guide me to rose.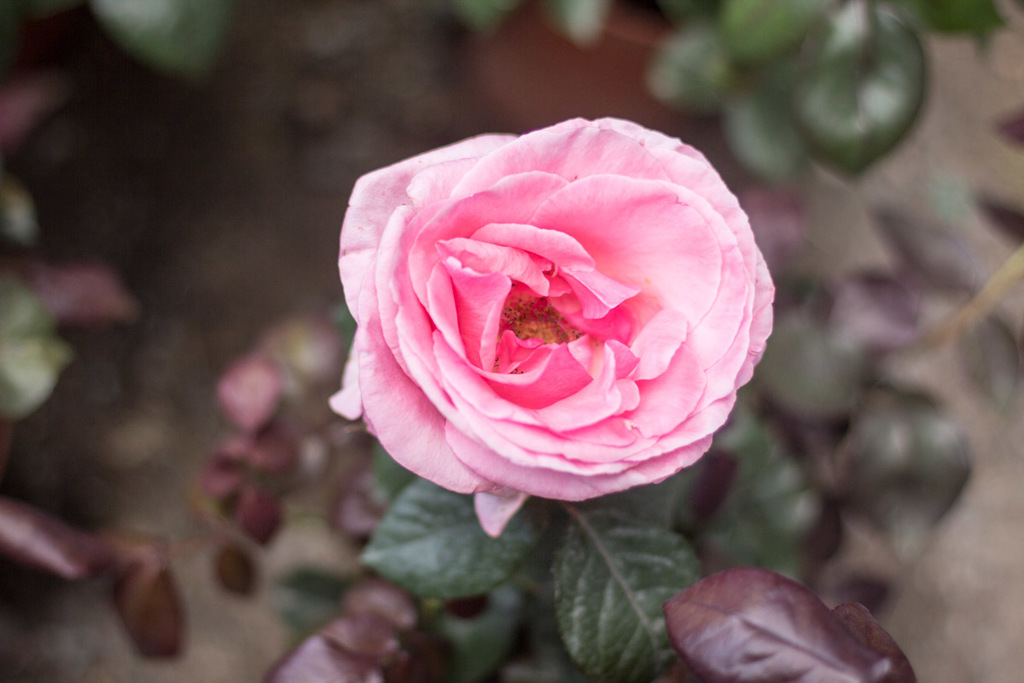
Guidance: <region>323, 116, 778, 540</region>.
